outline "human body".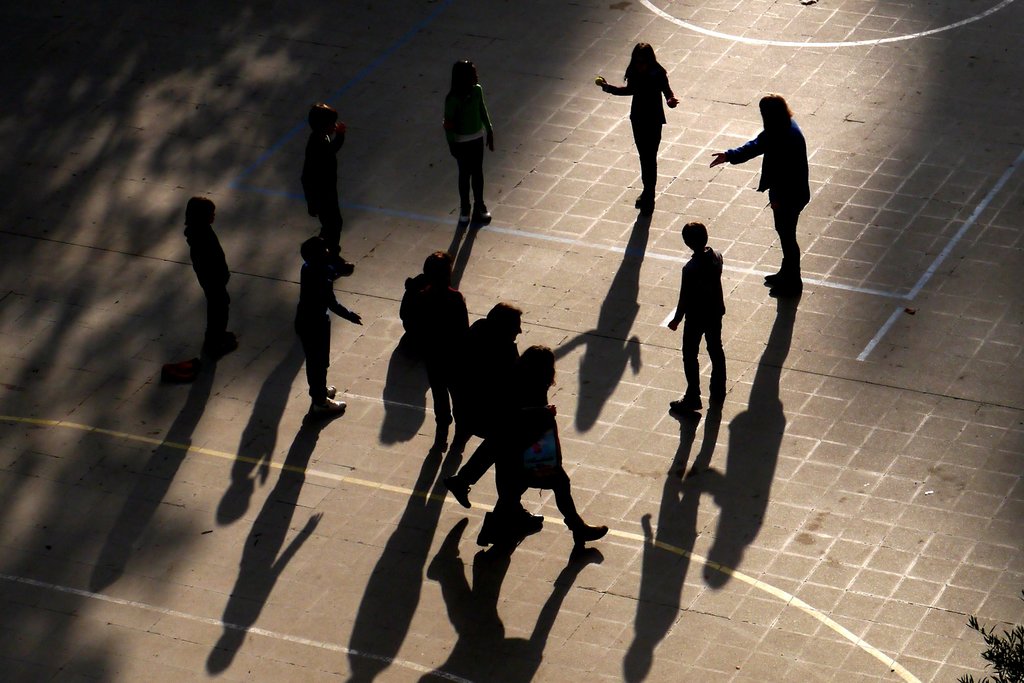
Outline: 294, 264, 364, 417.
